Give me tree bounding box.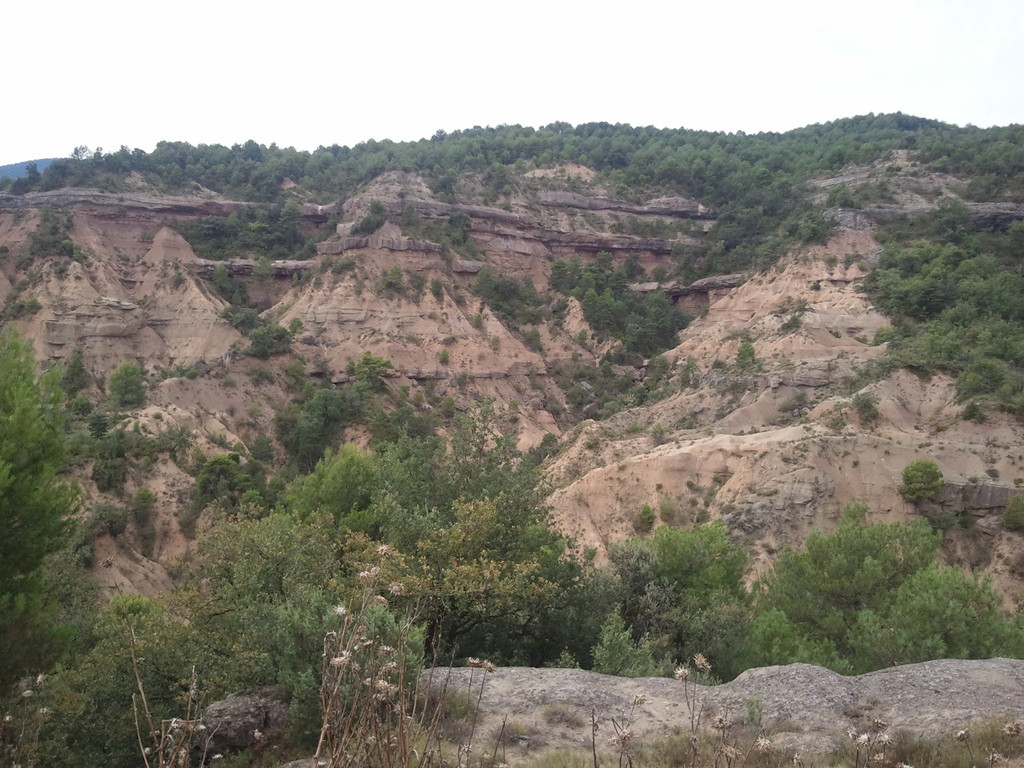
{"x1": 274, "y1": 437, "x2": 390, "y2": 514}.
